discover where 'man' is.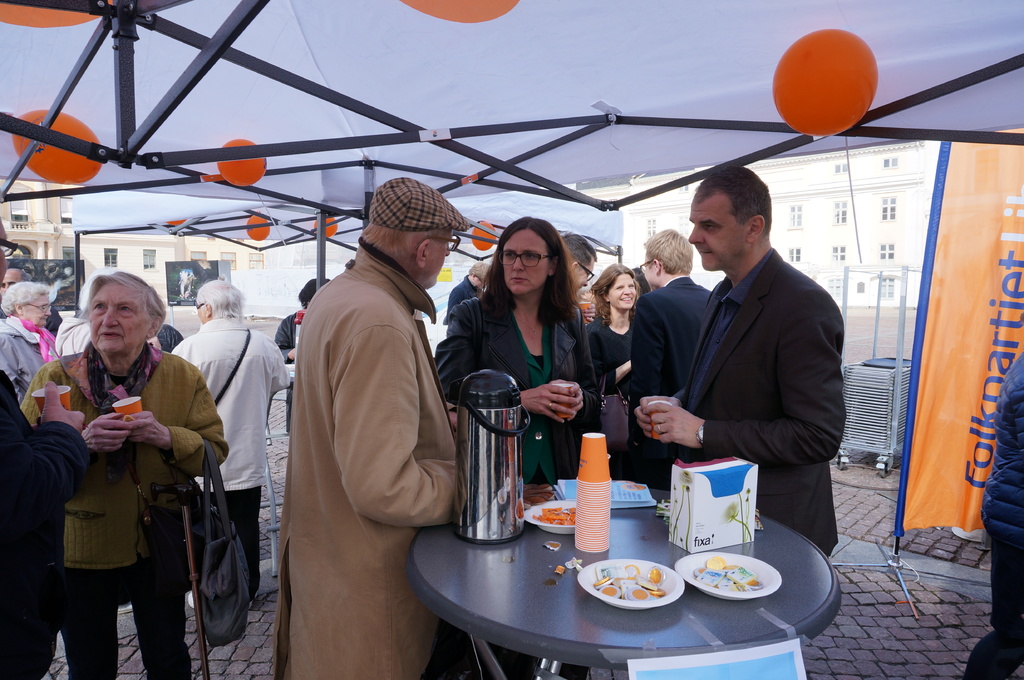
Discovered at 271:273:340:440.
